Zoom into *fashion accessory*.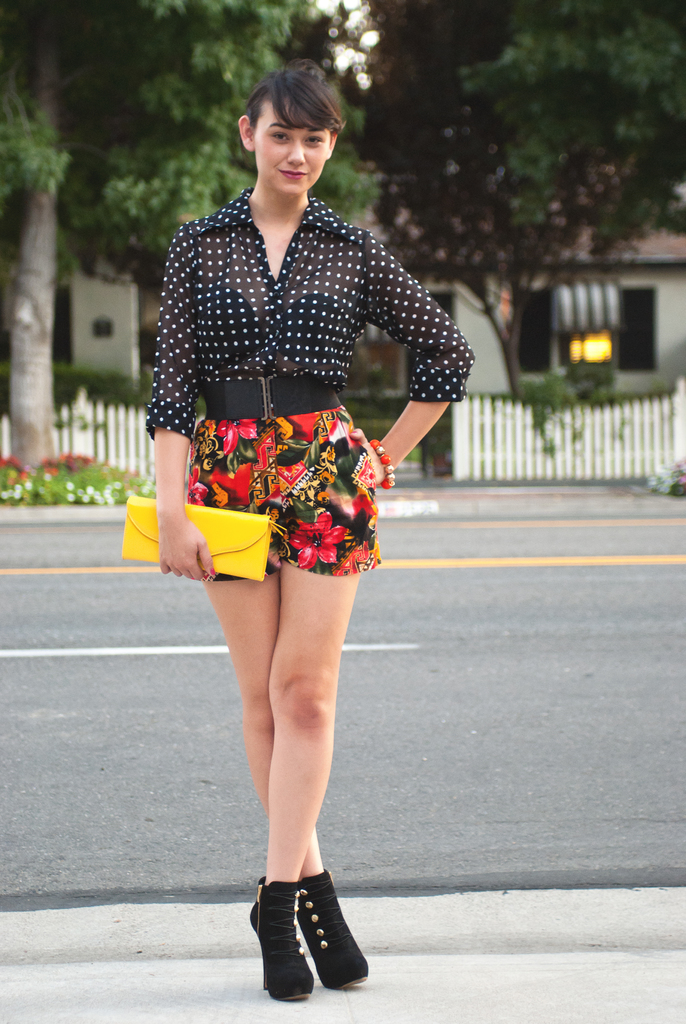
Zoom target: bbox=(122, 495, 289, 586).
